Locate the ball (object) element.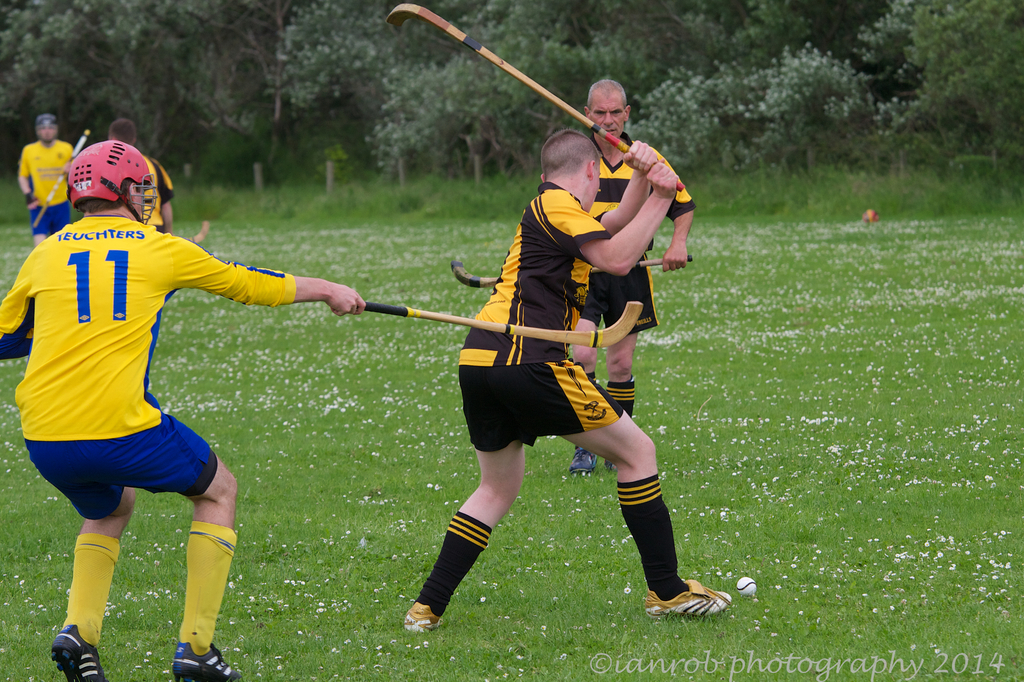
Element bbox: [x1=865, y1=207, x2=878, y2=220].
